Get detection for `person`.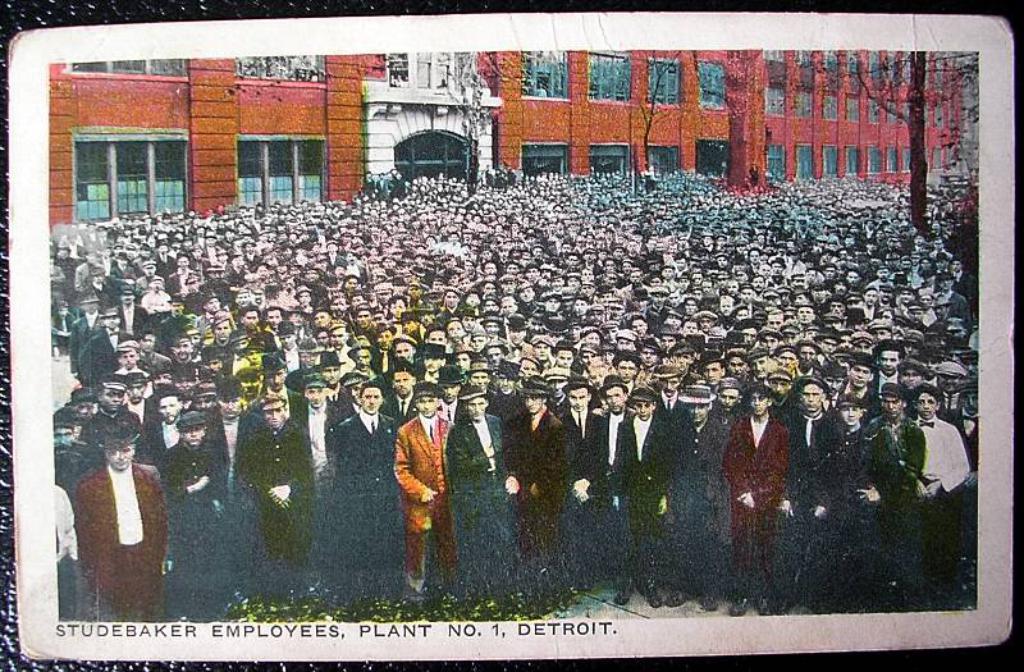
Detection: select_region(503, 372, 570, 558).
